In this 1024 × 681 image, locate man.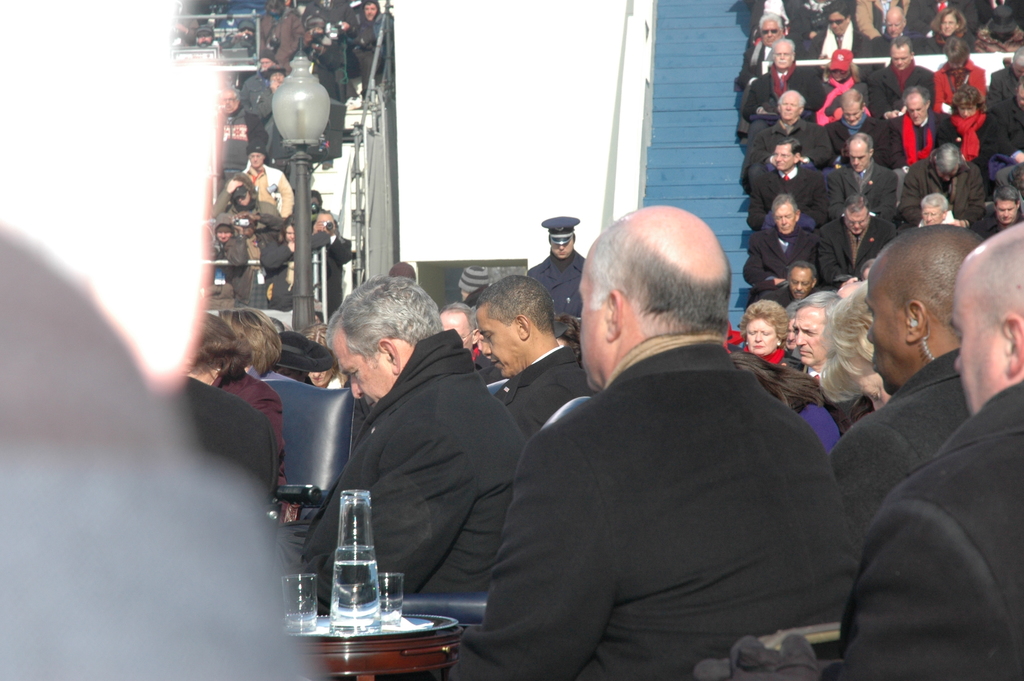
Bounding box: (x1=756, y1=261, x2=830, y2=313).
